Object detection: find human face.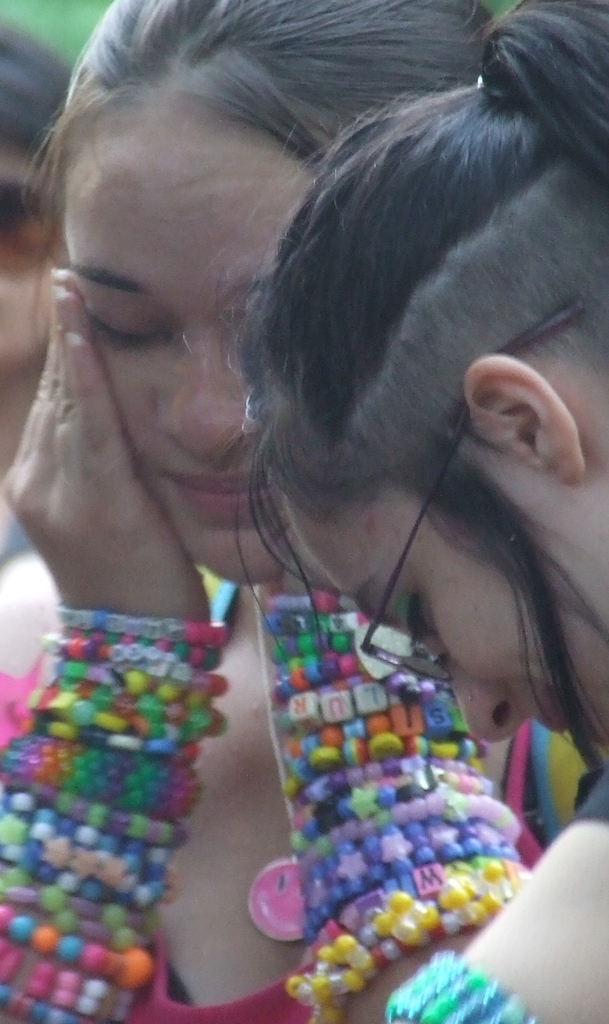
<bbox>270, 435, 608, 739</bbox>.
